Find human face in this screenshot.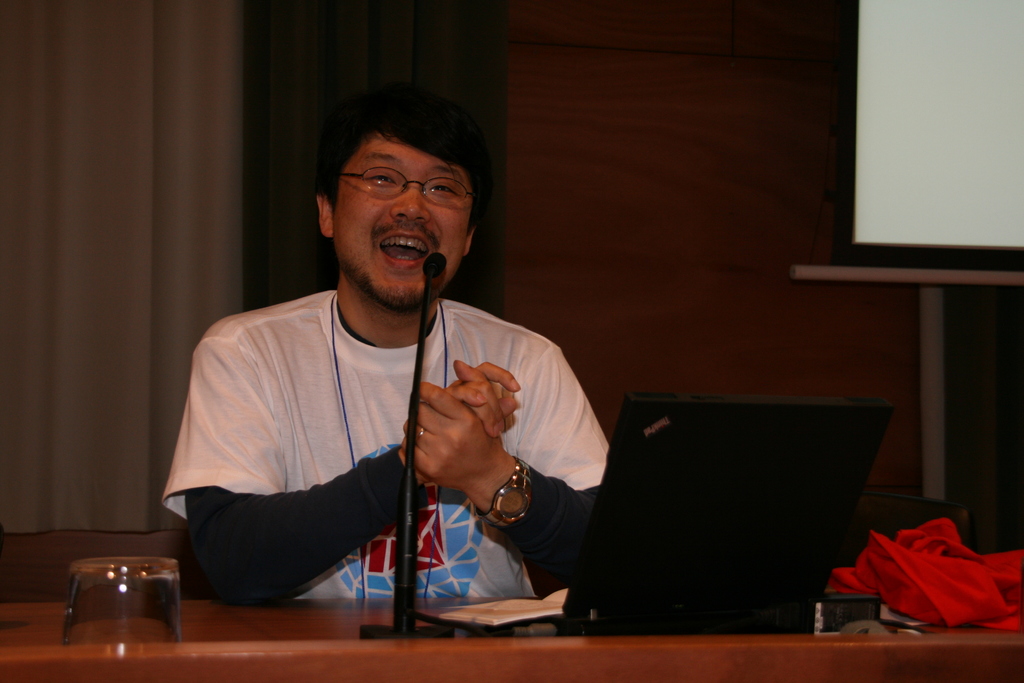
The bounding box for human face is BBox(333, 135, 476, 308).
